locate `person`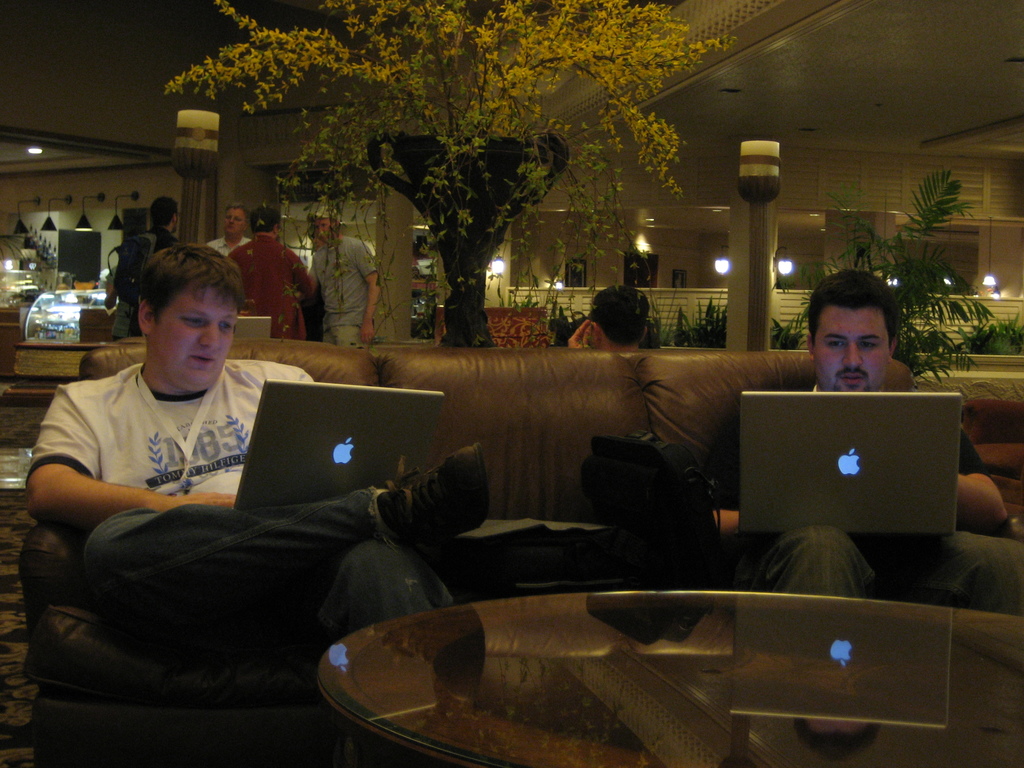
crop(44, 236, 417, 691)
